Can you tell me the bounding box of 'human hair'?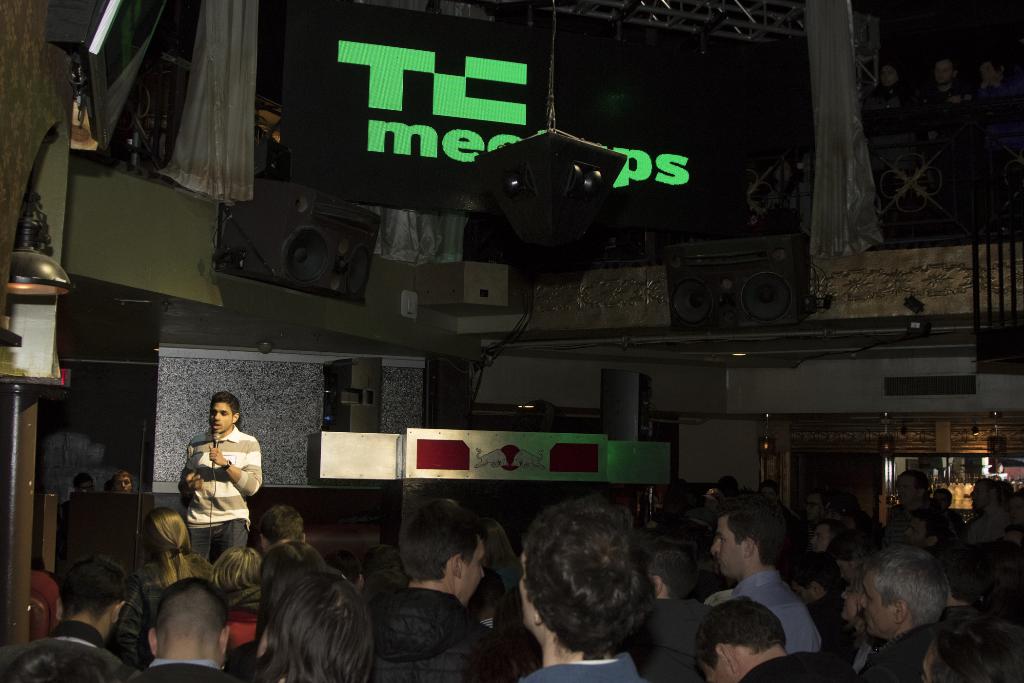
[x1=861, y1=543, x2=950, y2=632].
